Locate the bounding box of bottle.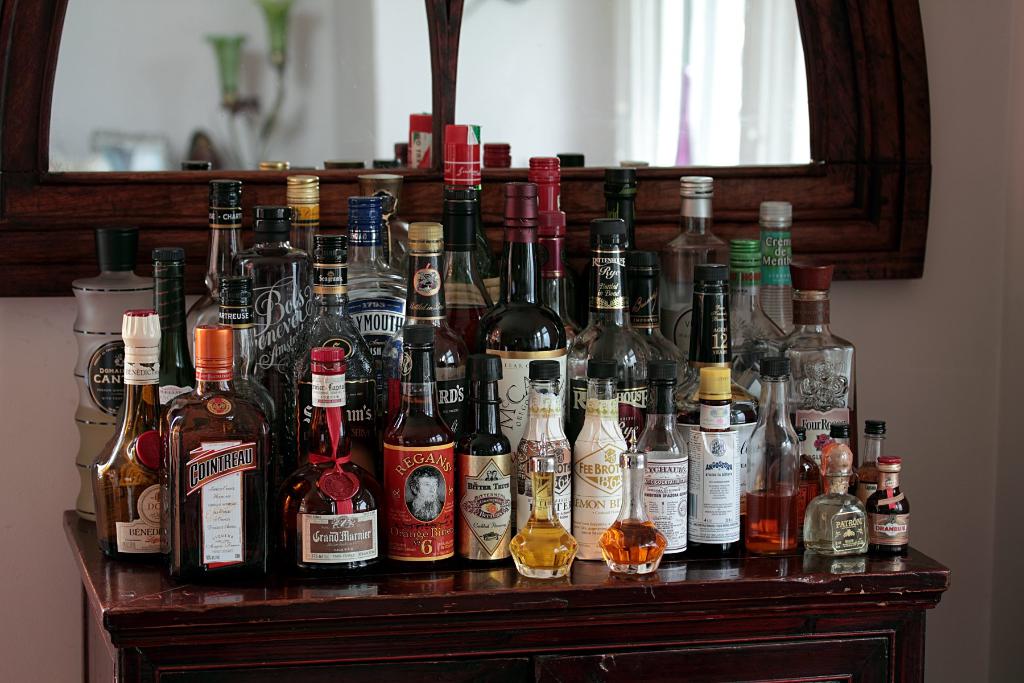
Bounding box: BBox(149, 254, 194, 415).
